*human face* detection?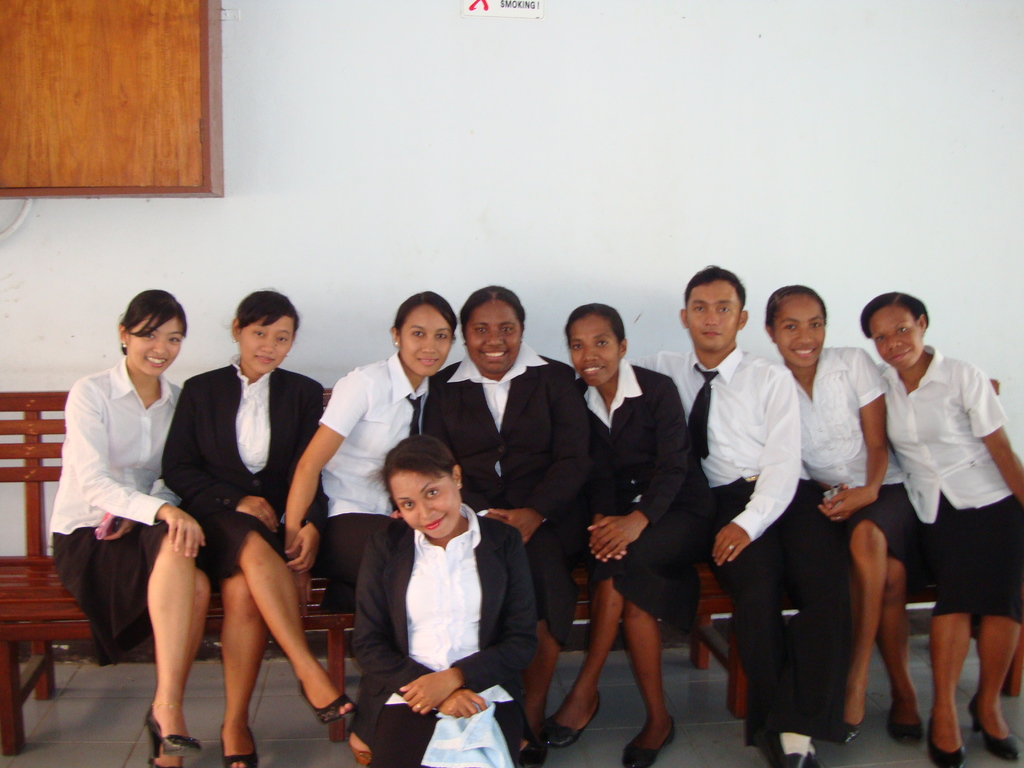
[685, 285, 743, 352]
